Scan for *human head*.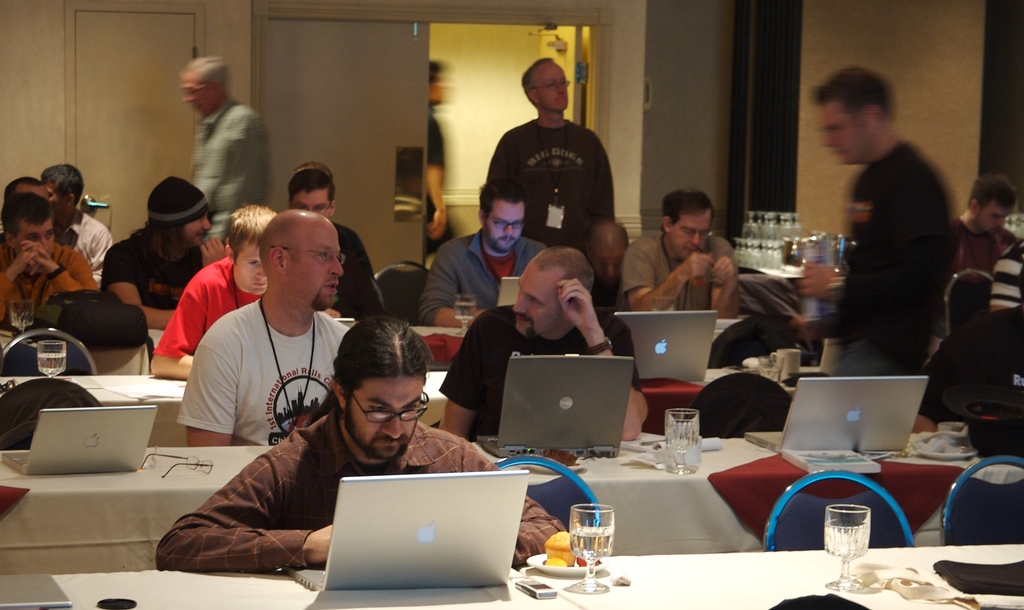
Scan result: [x1=42, y1=166, x2=84, y2=221].
